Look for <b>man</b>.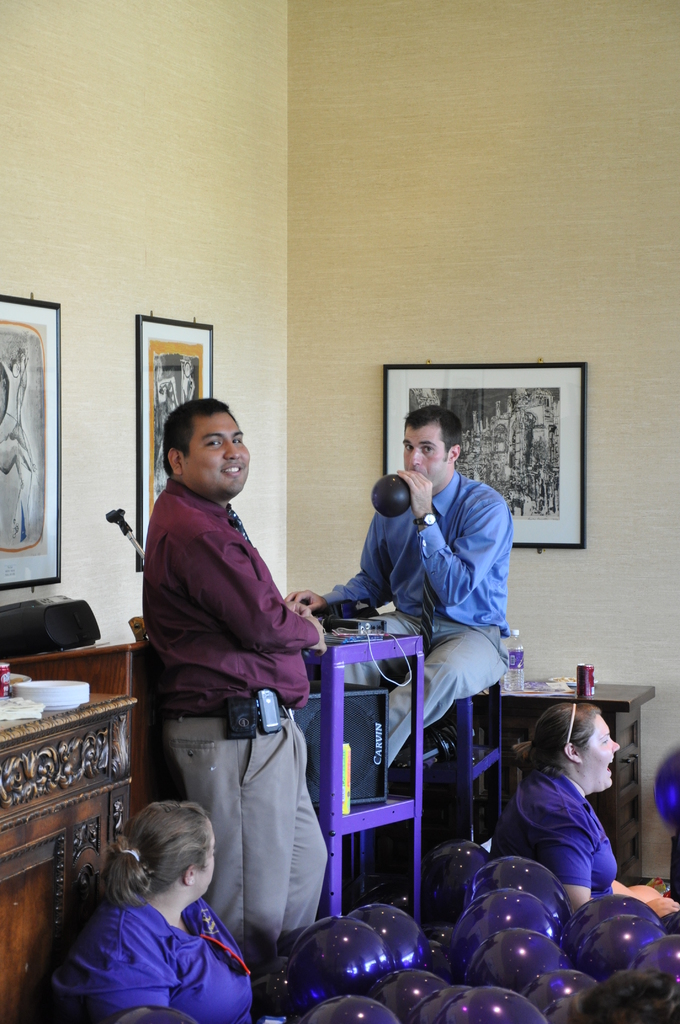
Found: 132 450 341 950.
